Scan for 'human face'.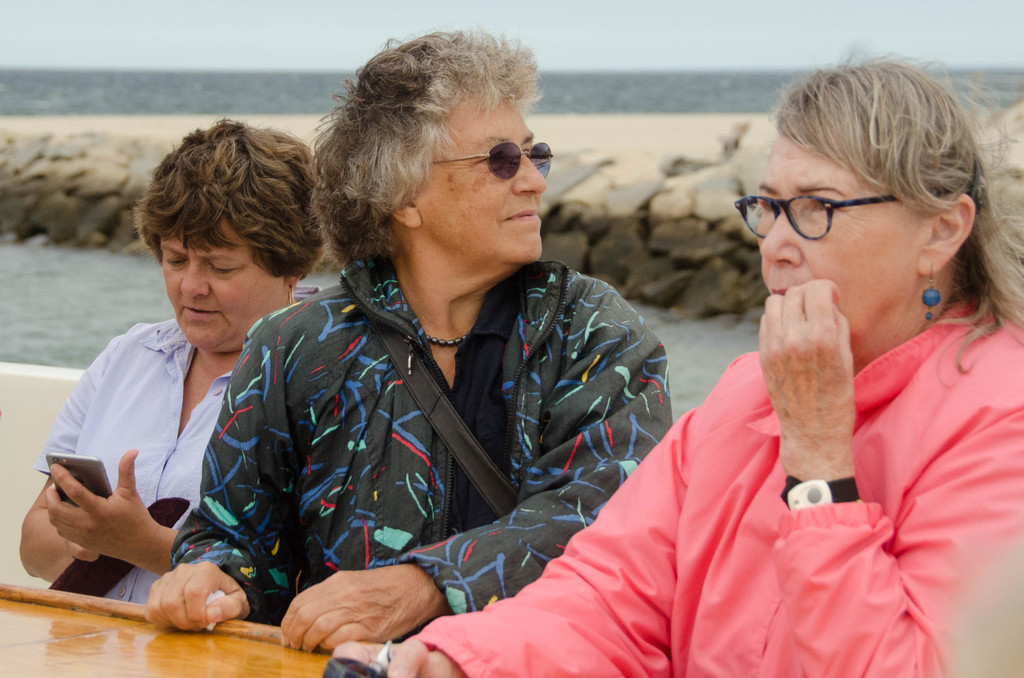
Scan result: 423/87/547/263.
